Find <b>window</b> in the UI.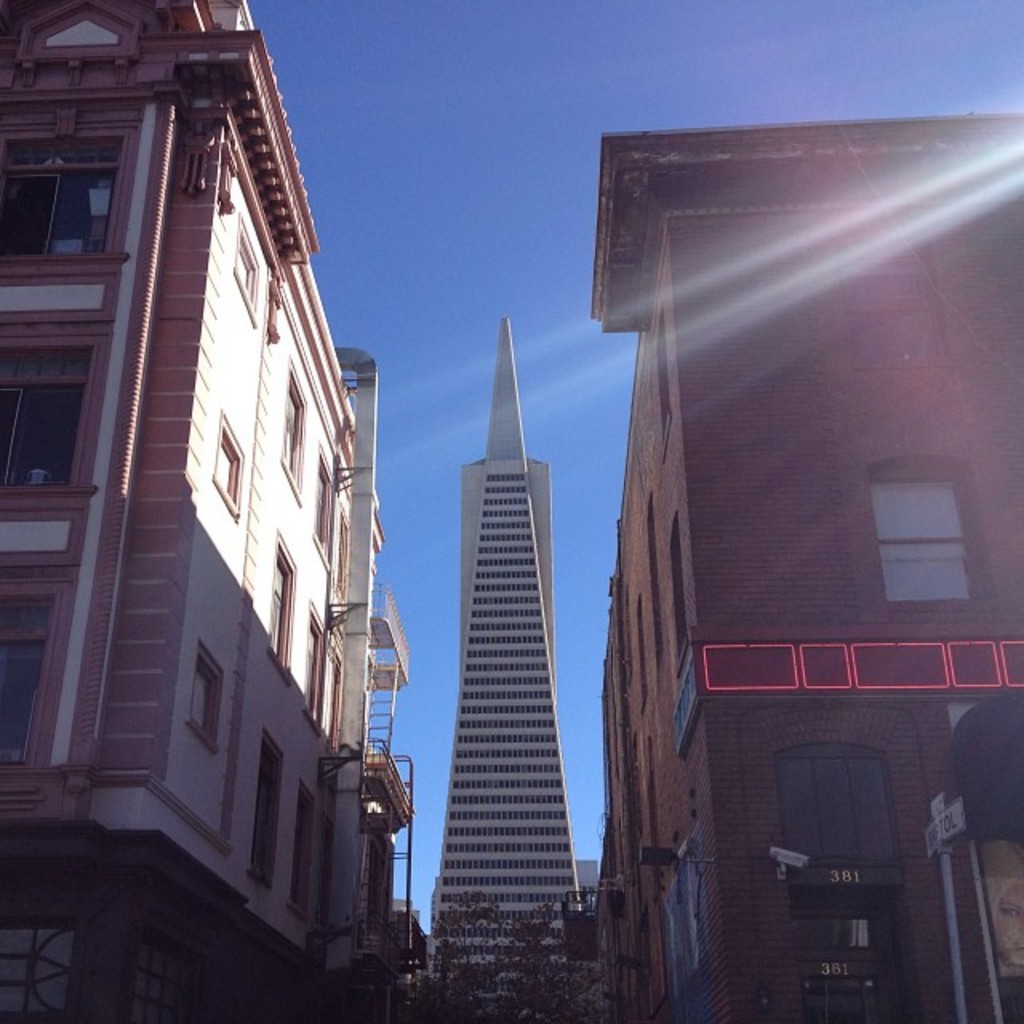
UI element at [0, 581, 58, 781].
